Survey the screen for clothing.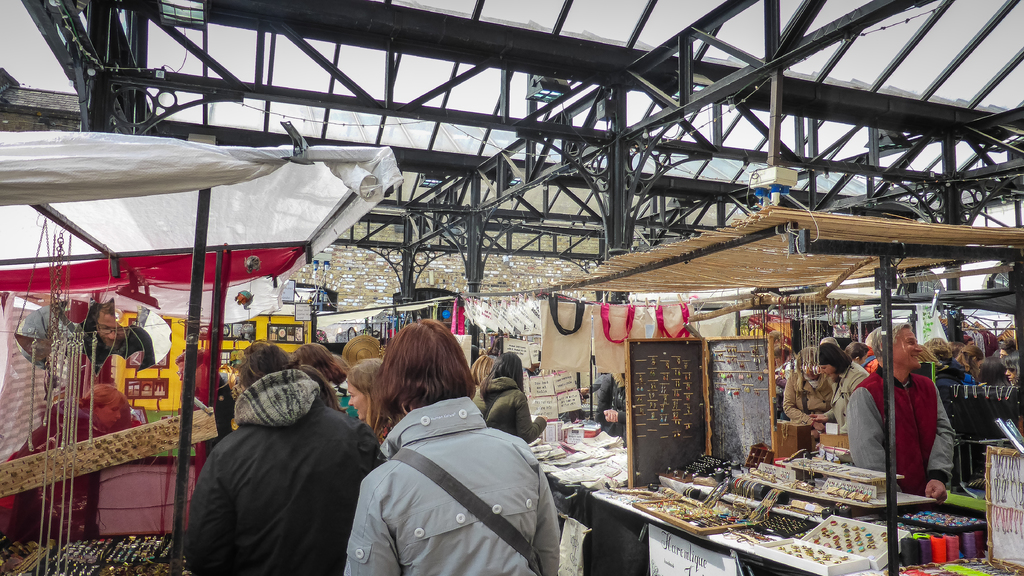
Survey found: (x1=470, y1=391, x2=548, y2=443).
